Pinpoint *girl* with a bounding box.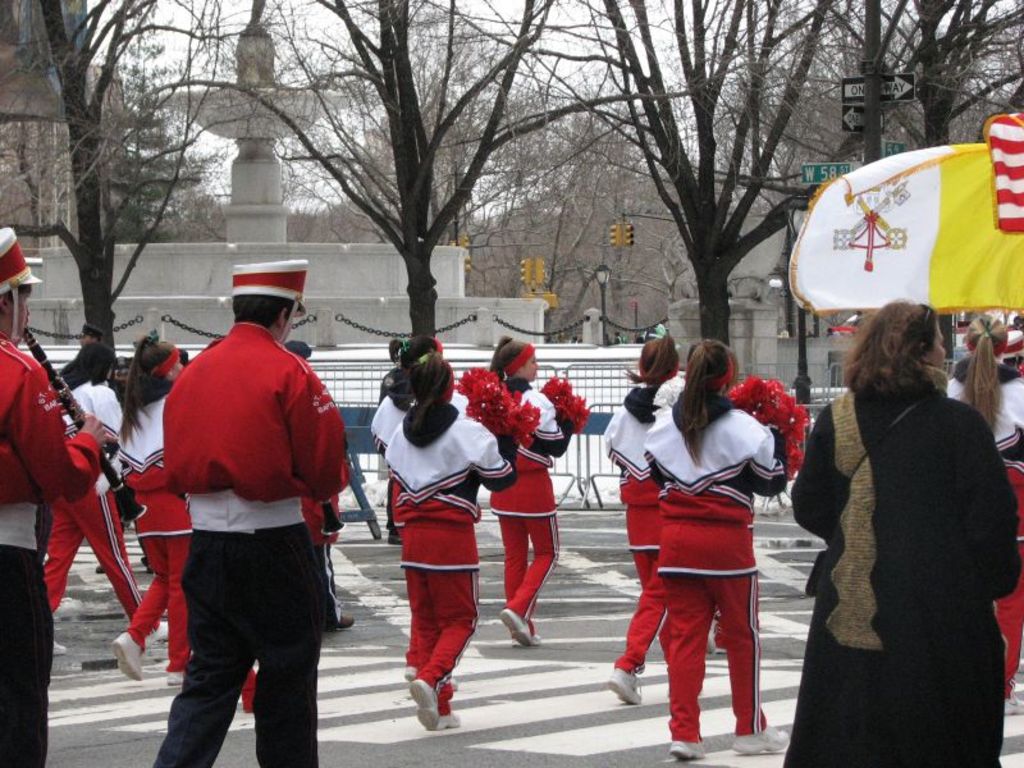
rect(607, 332, 678, 707).
